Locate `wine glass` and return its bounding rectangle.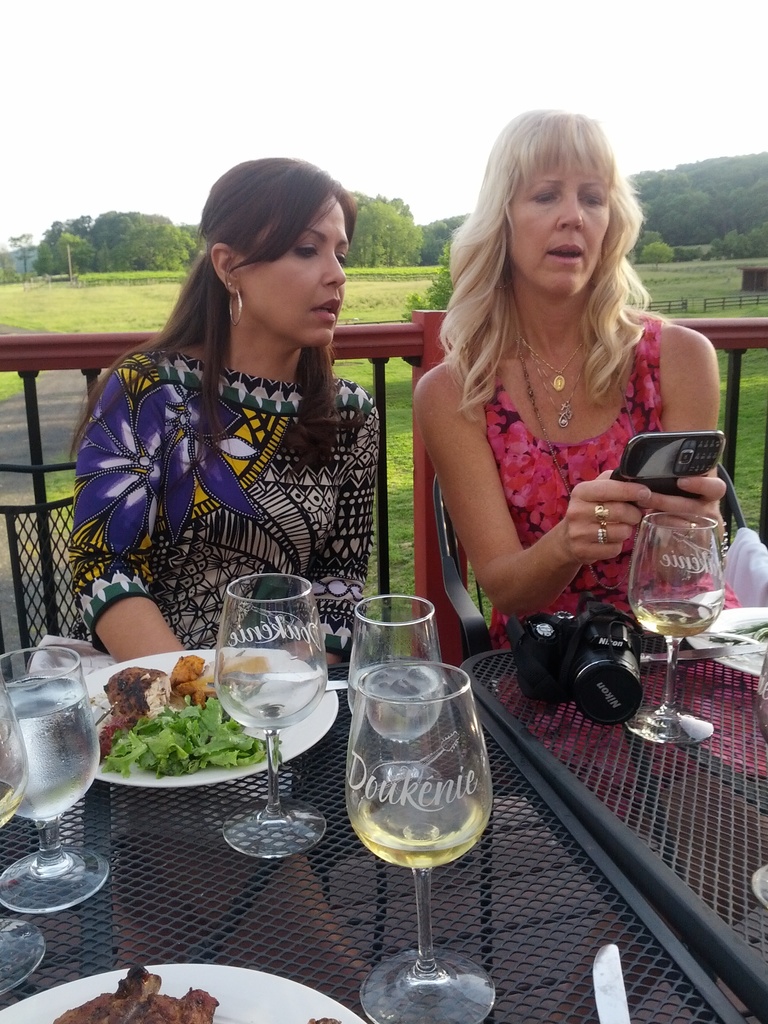
BBox(344, 664, 494, 1023).
